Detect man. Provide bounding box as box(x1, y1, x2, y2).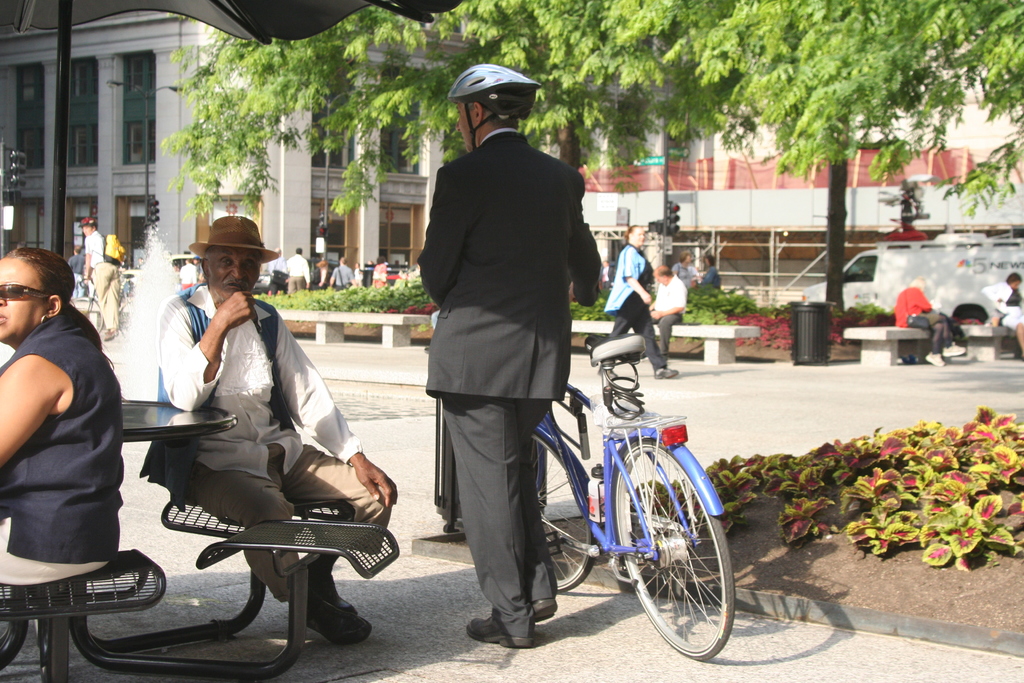
box(645, 262, 691, 362).
